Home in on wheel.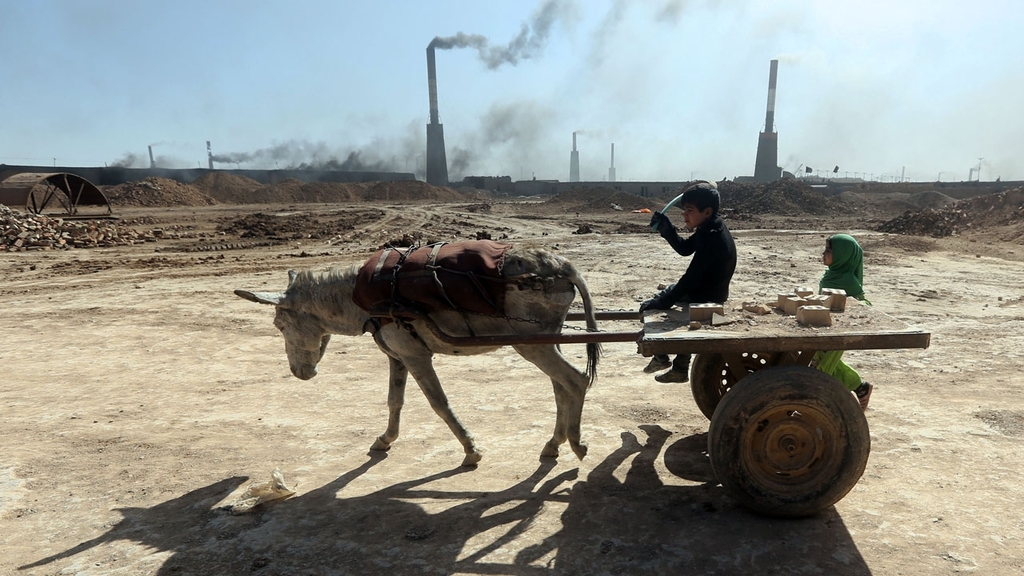
Homed in at 705,369,878,500.
